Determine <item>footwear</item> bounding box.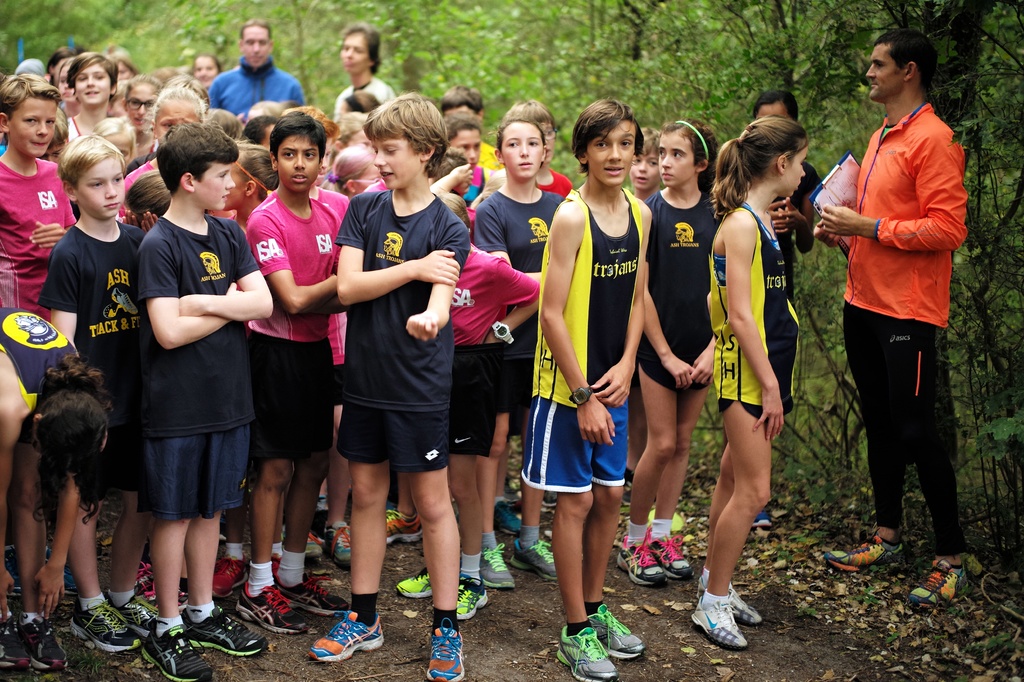
Determined: locate(173, 578, 189, 610).
